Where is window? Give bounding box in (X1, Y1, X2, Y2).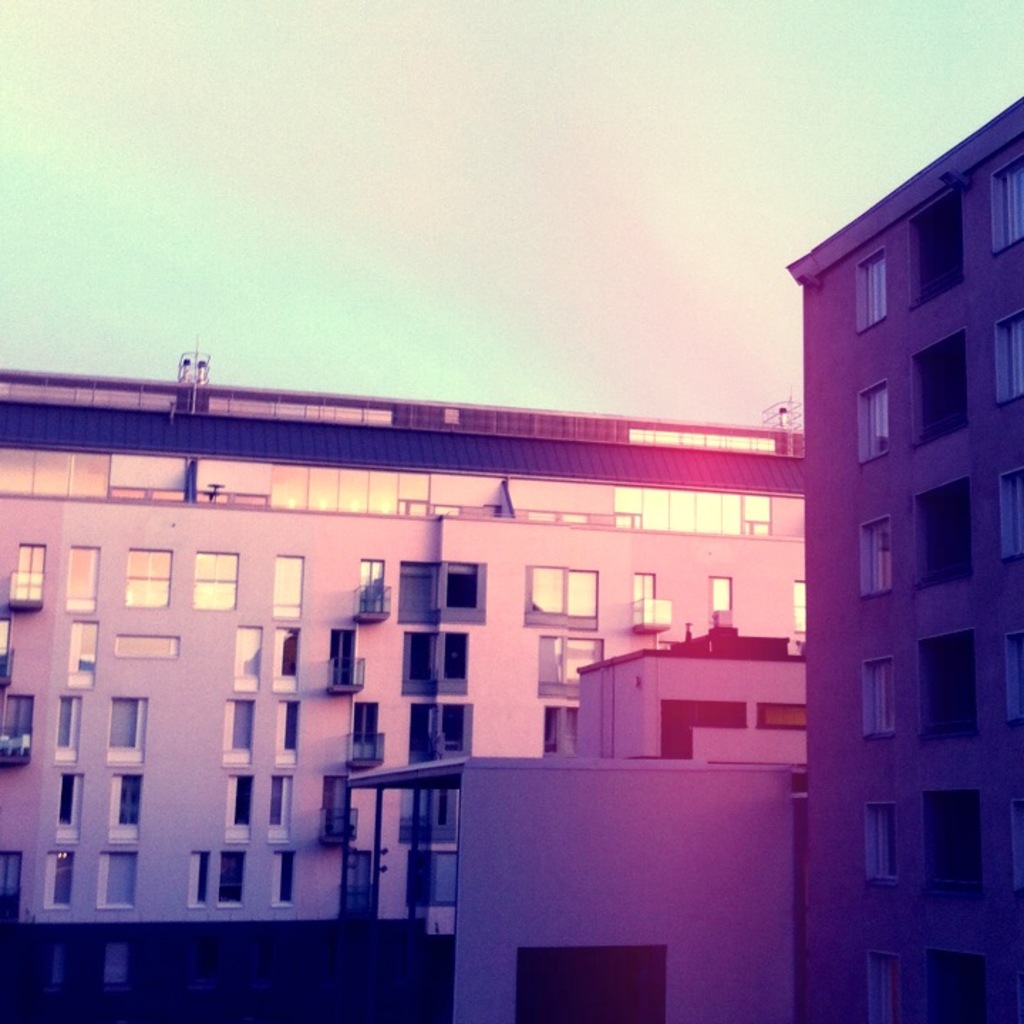
(405, 703, 471, 769).
